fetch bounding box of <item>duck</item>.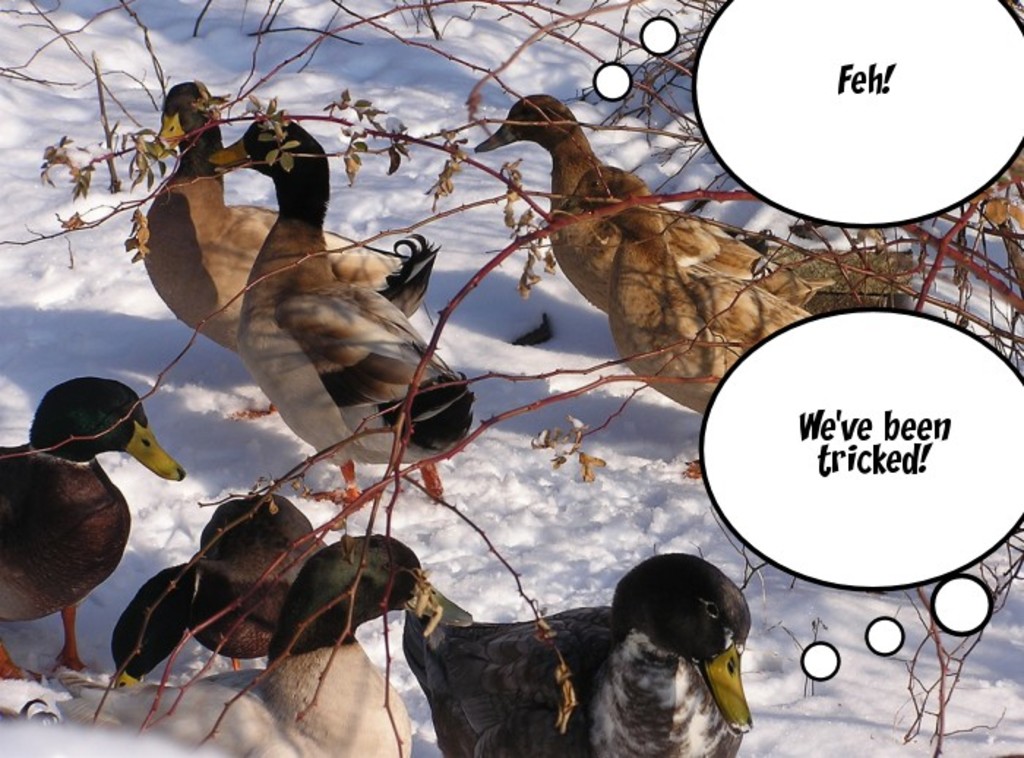
Bbox: [x1=417, y1=553, x2=755, y2=757].
